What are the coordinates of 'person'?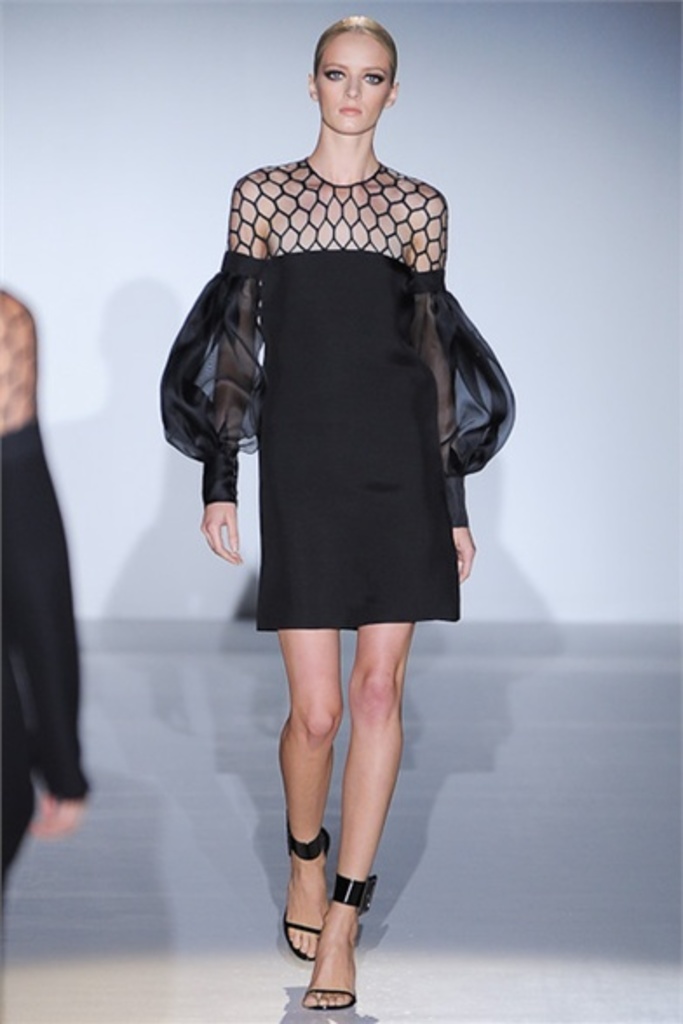
(152, 87, 498, 878).
